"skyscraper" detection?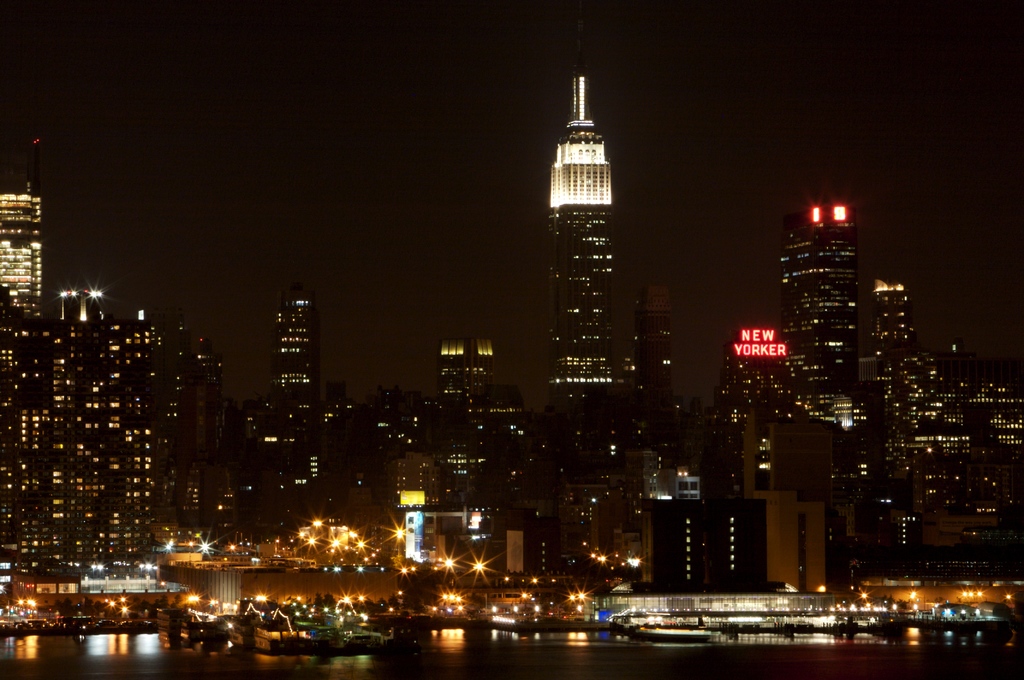
left=550, top=74, right=619, bottom=485
